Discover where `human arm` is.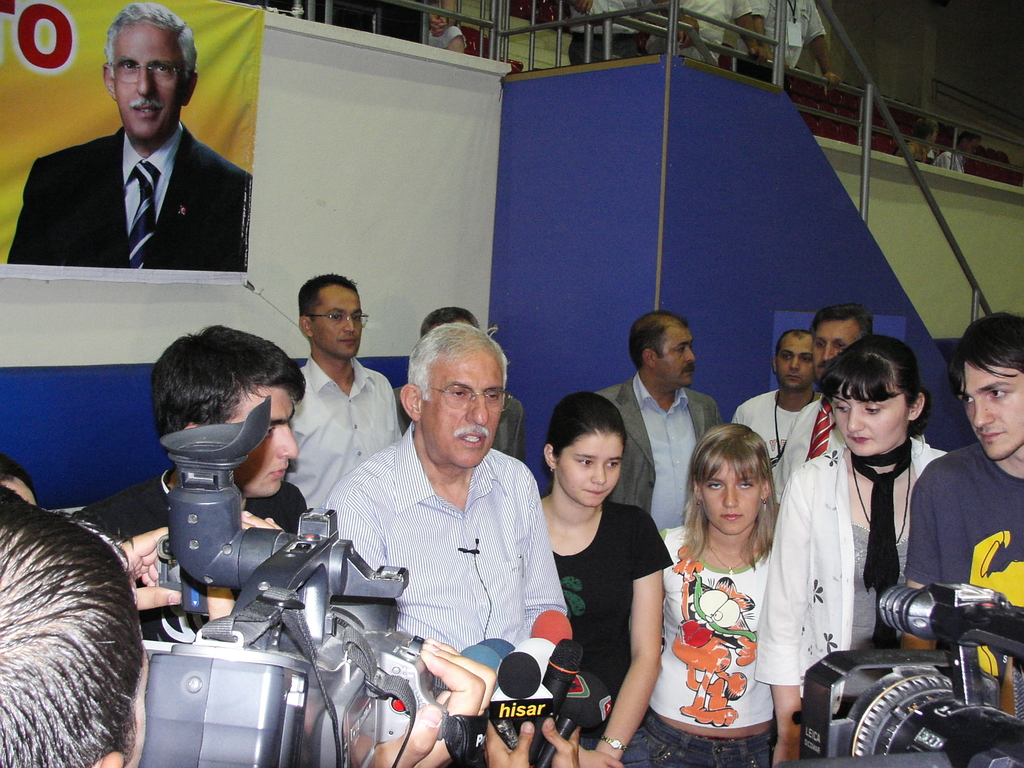
Discovered at <region>783, 408, 814, 493</region>.
